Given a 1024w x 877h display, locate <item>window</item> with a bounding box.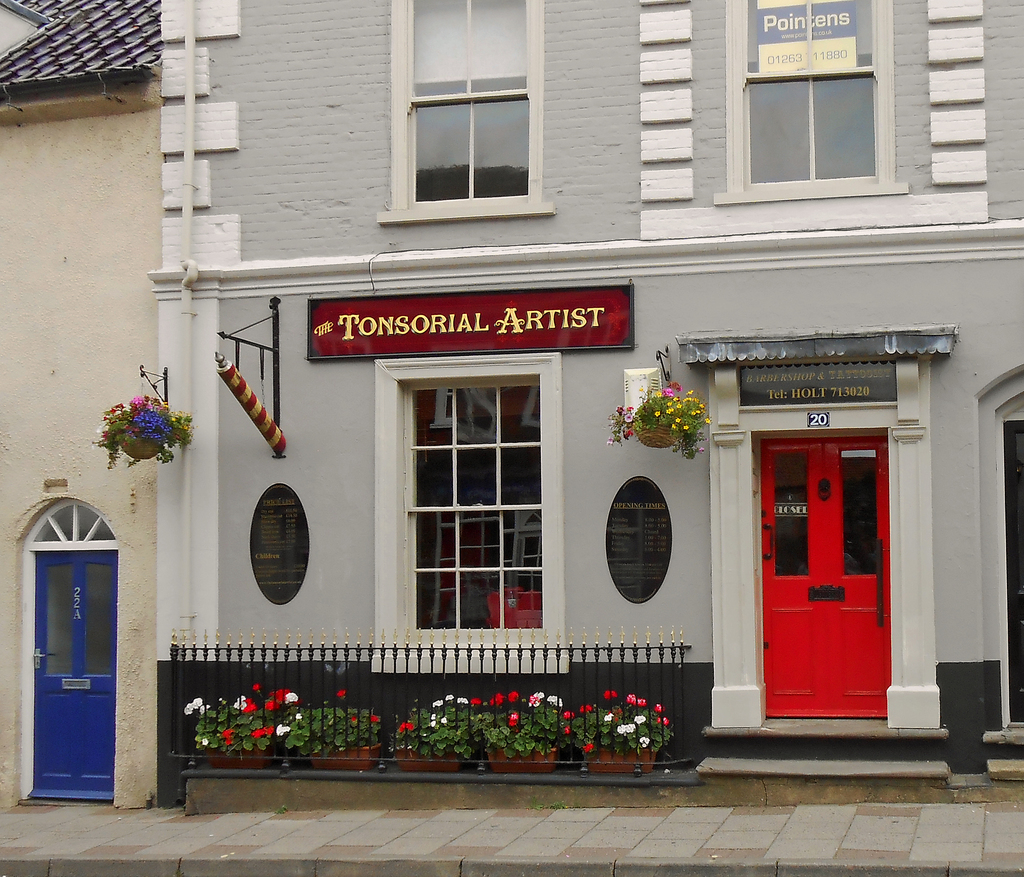
Located: 386, 332, 559, 661.
